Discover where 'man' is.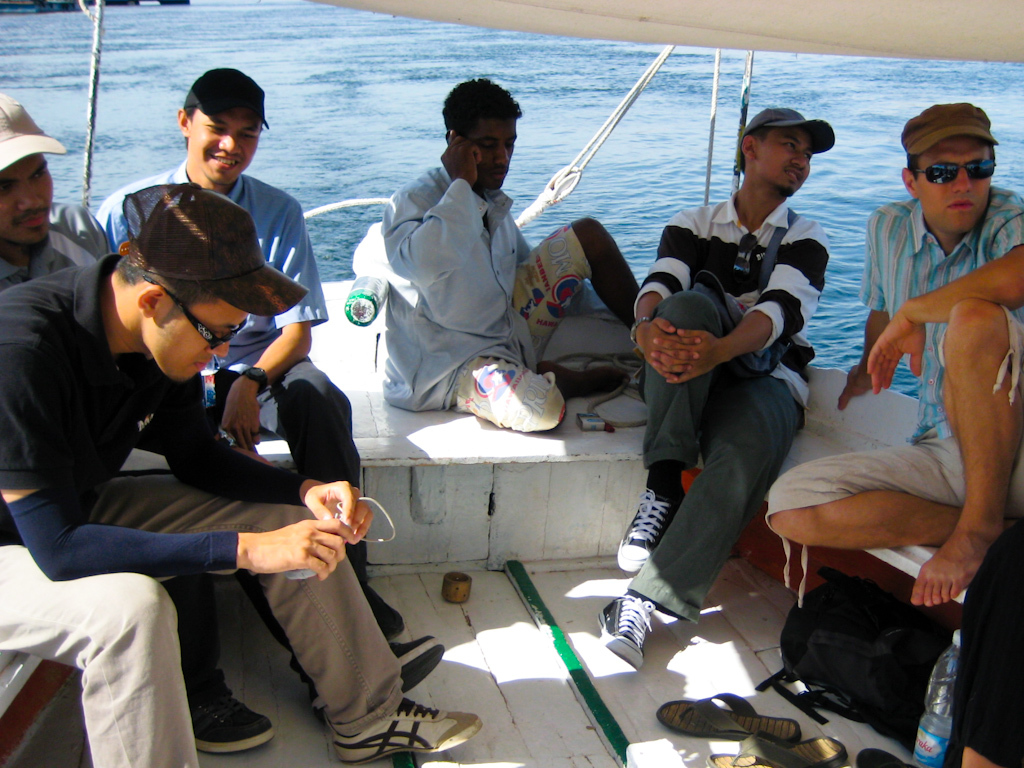
Discovered at (0,92,448,752).
